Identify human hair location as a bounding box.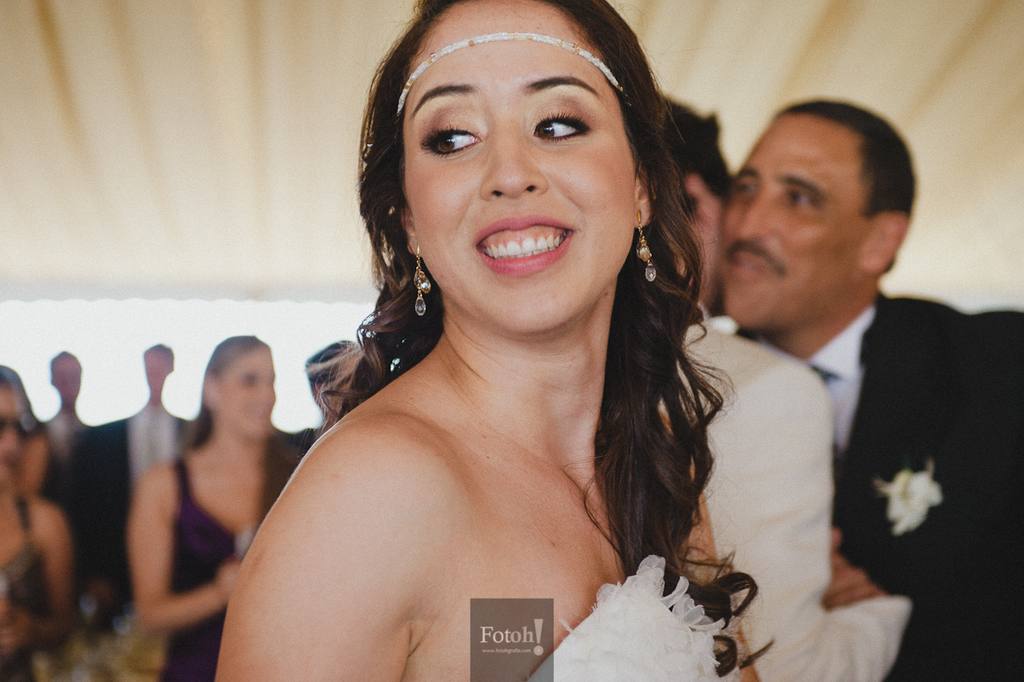
(left=662, top=102, right=740, bottom=224).
